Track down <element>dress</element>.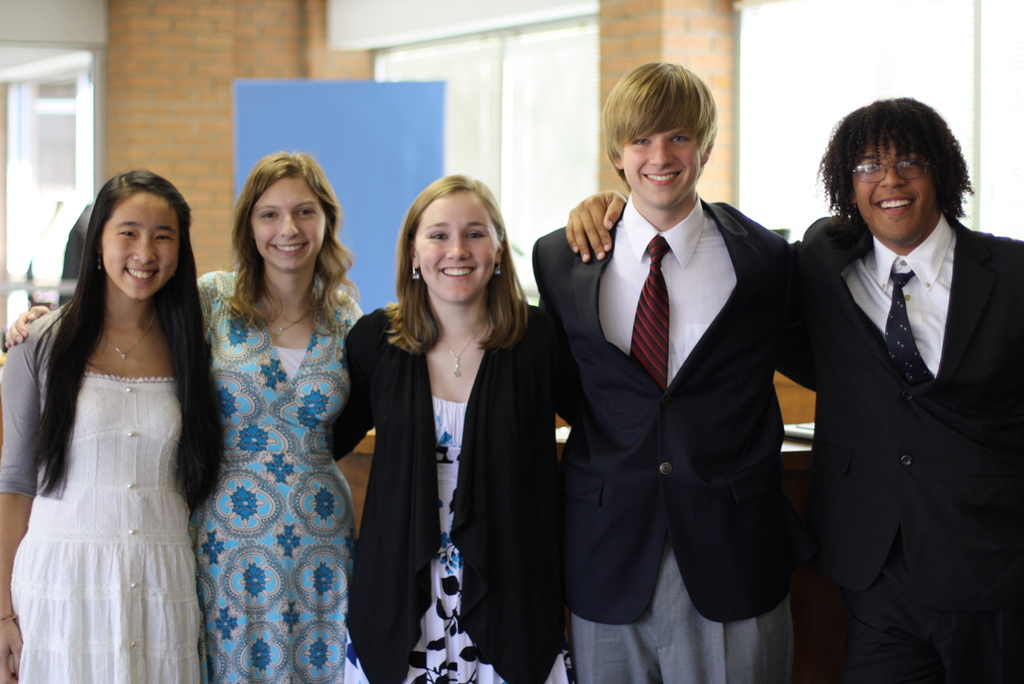
Tracked to [x1=198, y1=268, x2=365, y2=683].
